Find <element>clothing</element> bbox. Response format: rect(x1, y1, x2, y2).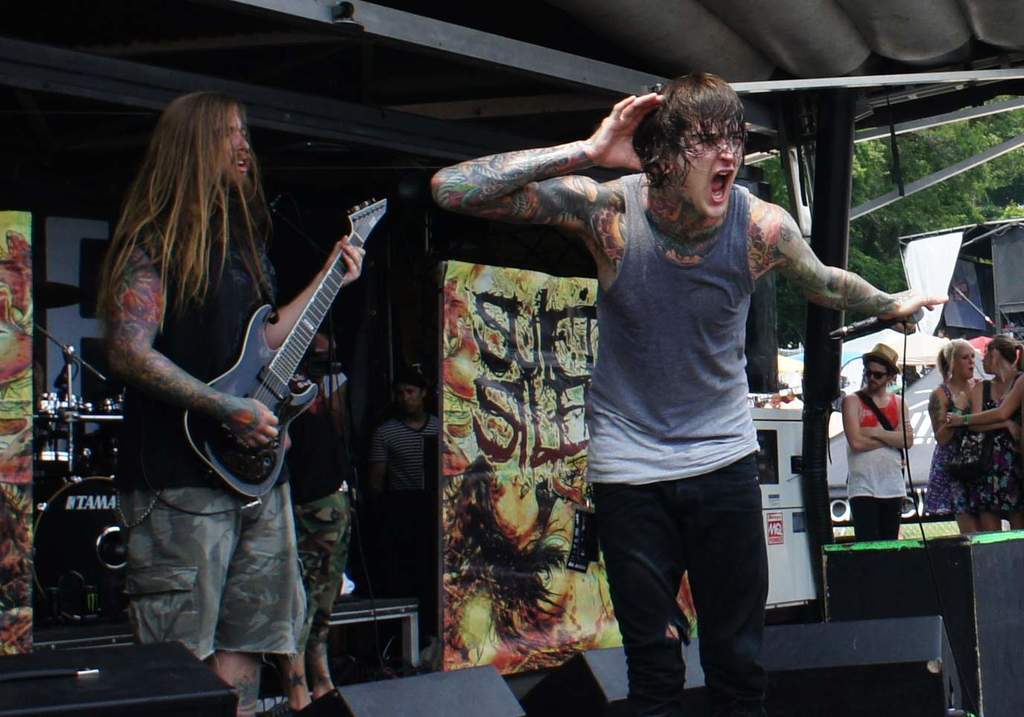
rect(287, 335, 355, 646).
